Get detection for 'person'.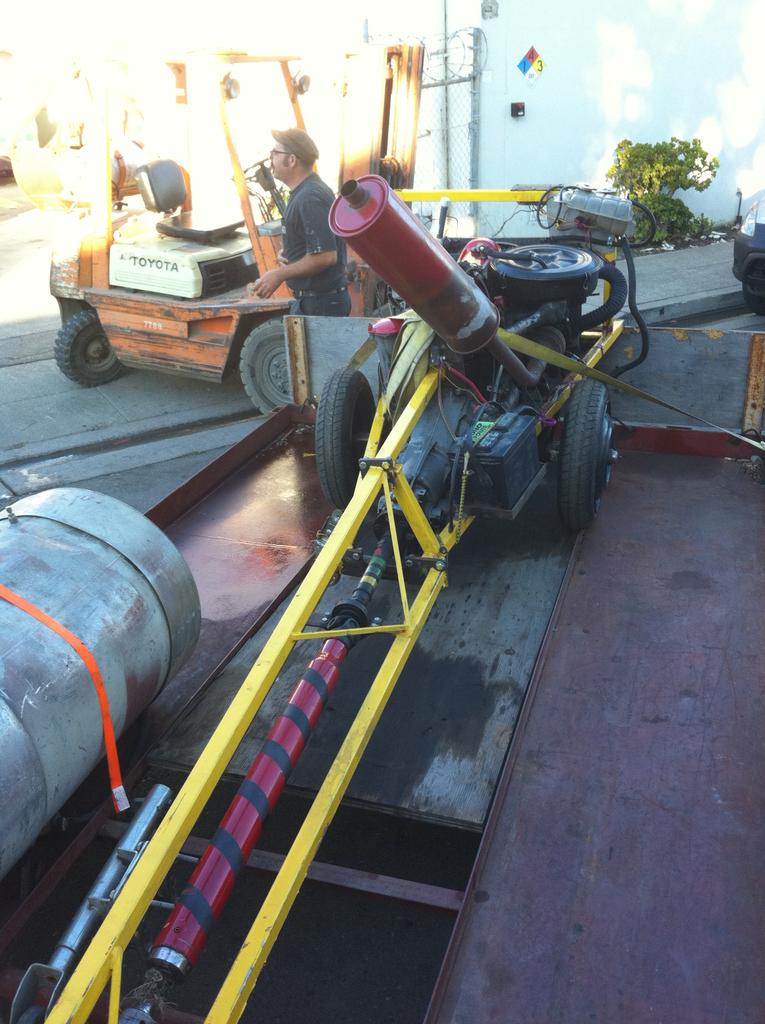
Detection: locate(254, 109, 350, 322).
